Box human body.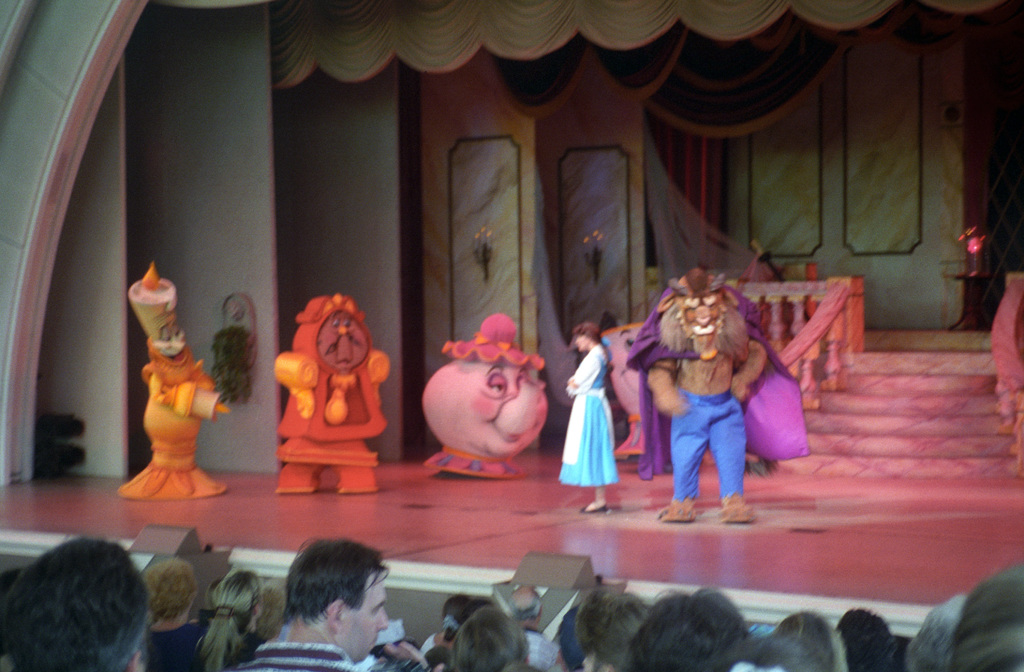
region(558, 324, 619, 516).
